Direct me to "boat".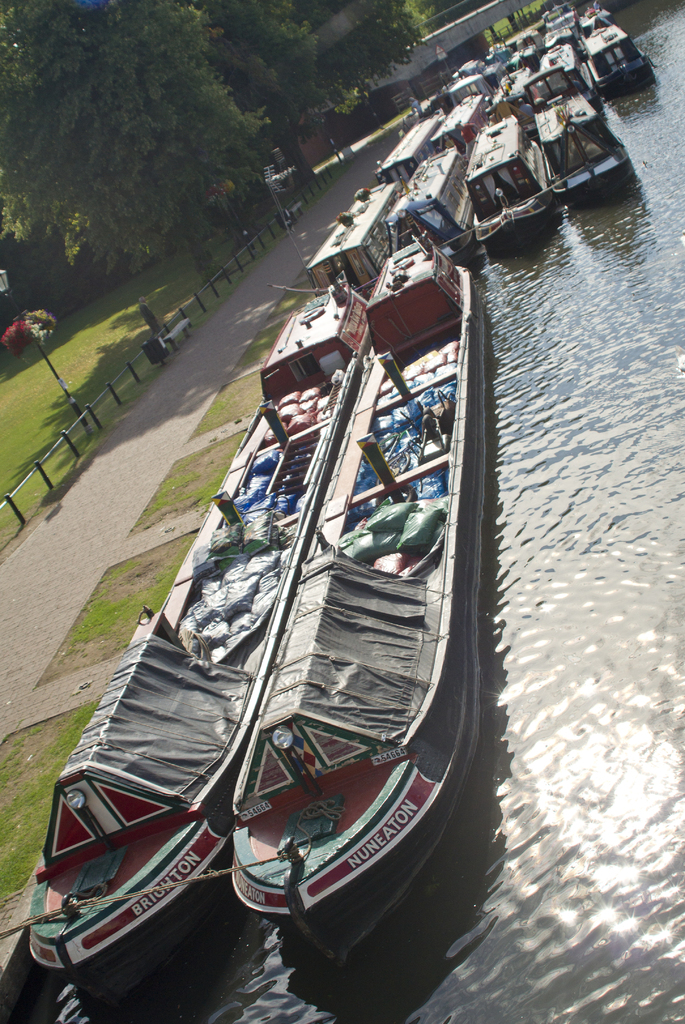
Direction: bbox(20, 286, 378, 991).
